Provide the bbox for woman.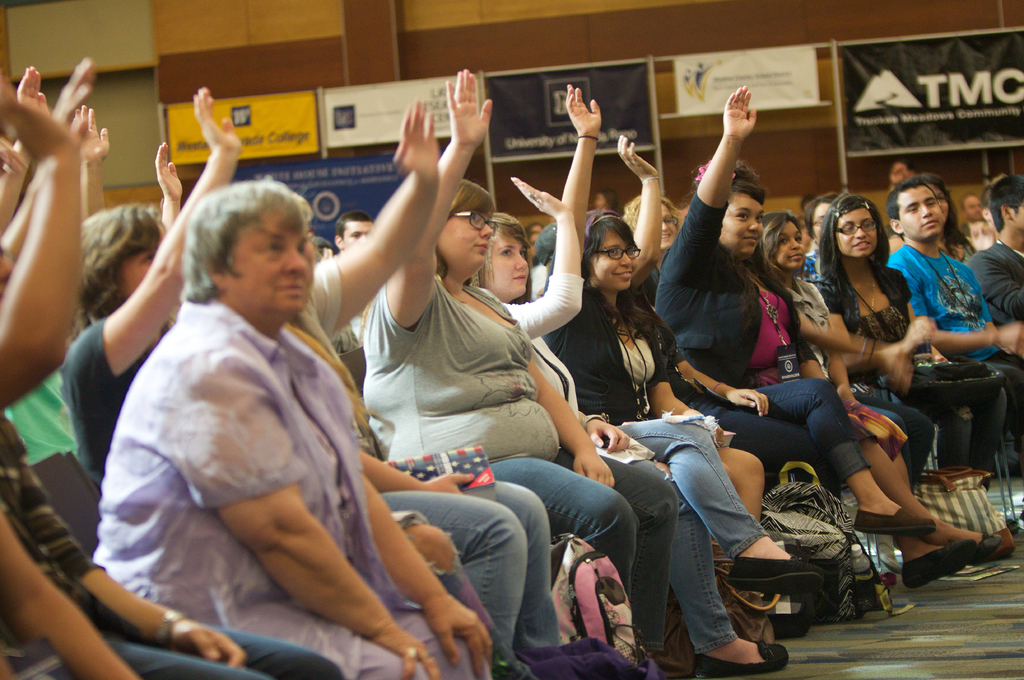
[x1=363, y1=64, x2=685, y2=679].
